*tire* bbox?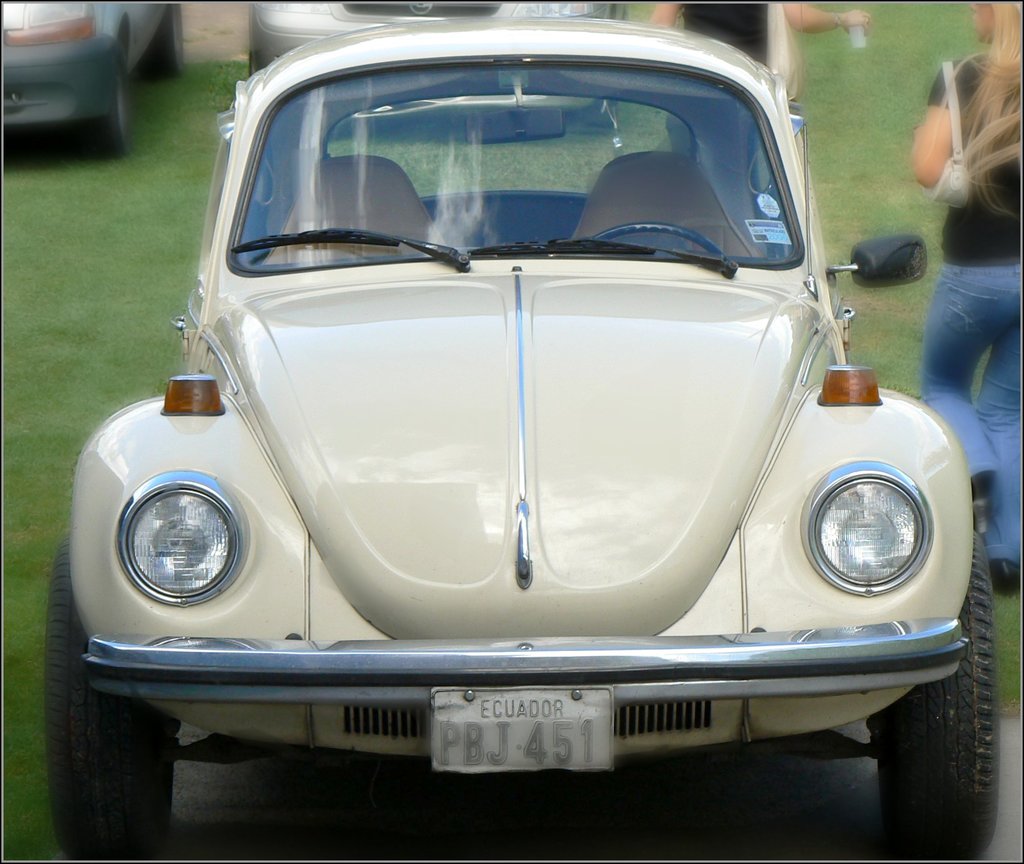
detection(145, 2, 183, 79)
